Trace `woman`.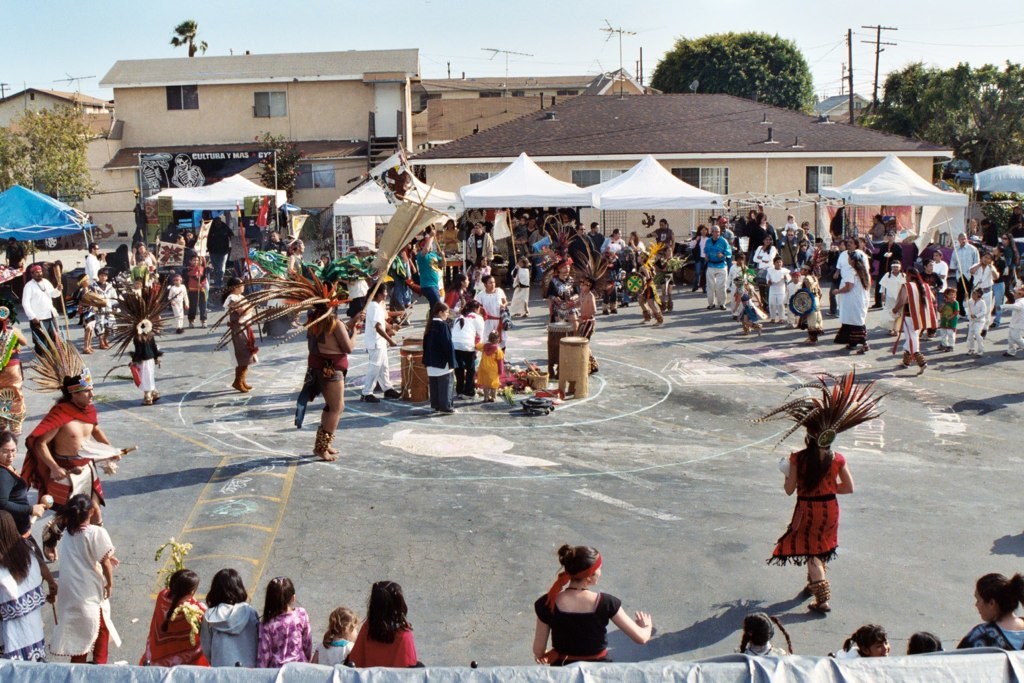
Traced to <region>0, 504, 49, 666</region>.
